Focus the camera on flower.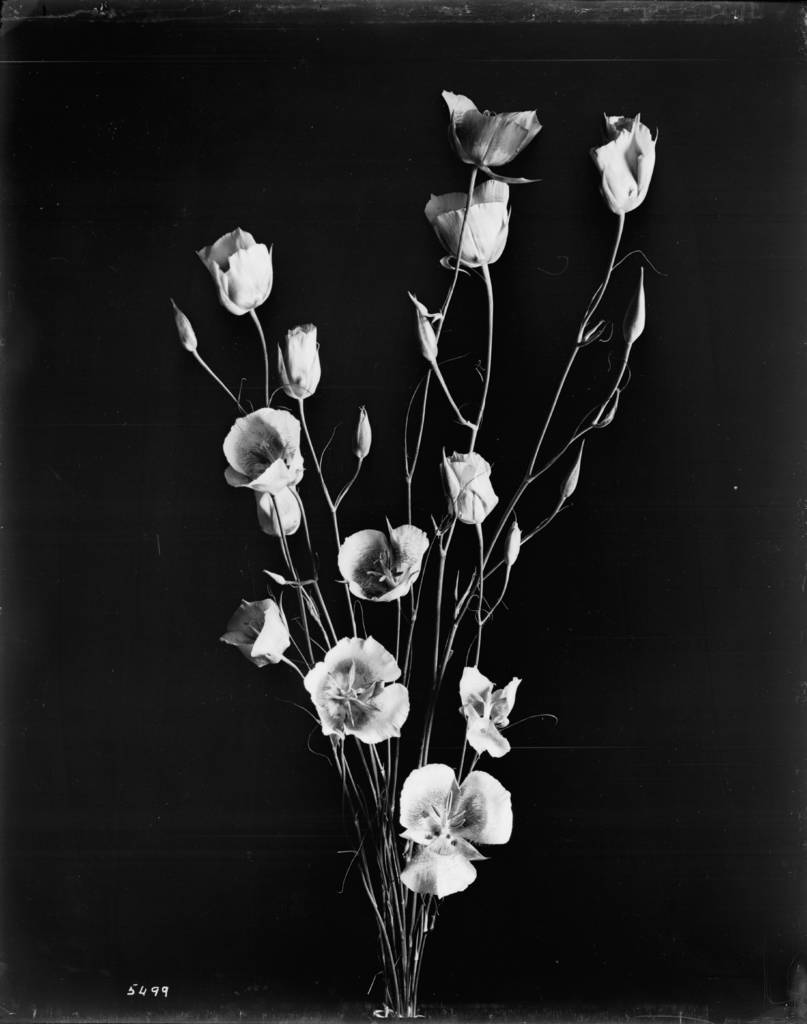
Focus region: [173, 298, 202, 355].
